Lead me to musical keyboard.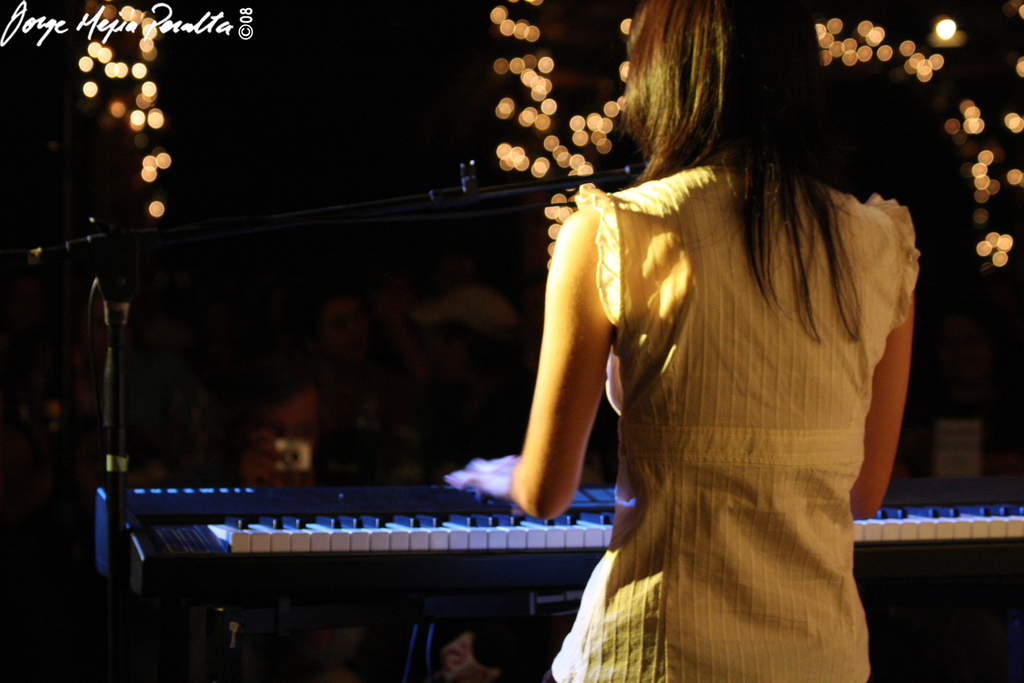
Lead to (84, 463, 1023, 611).
